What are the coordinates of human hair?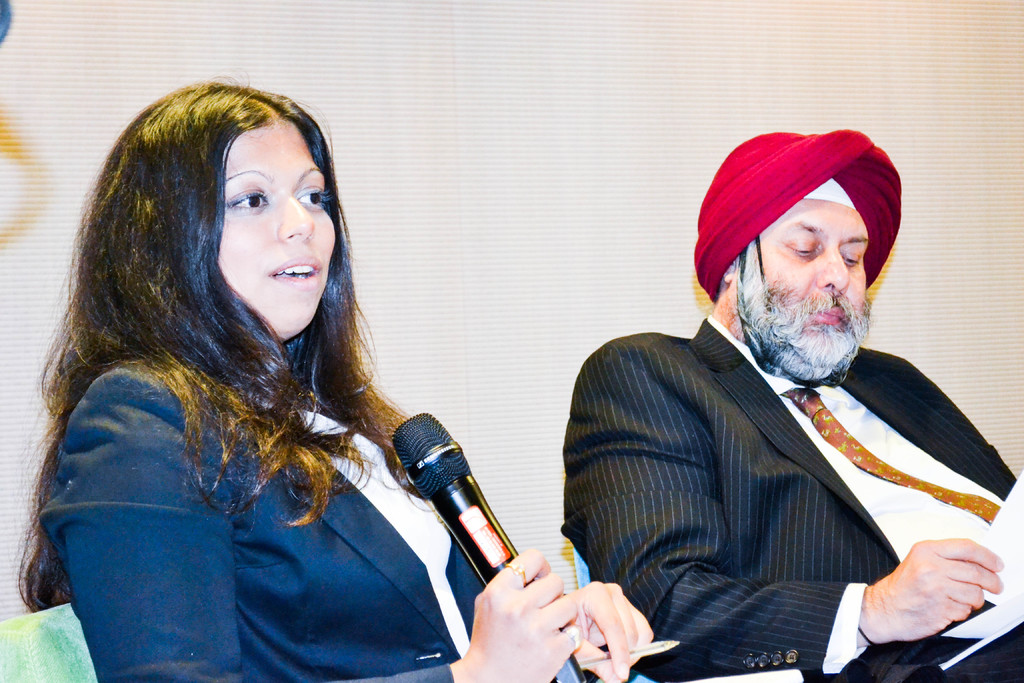
pyautogui.locateOnScreen(52, 85, 414, 525).
